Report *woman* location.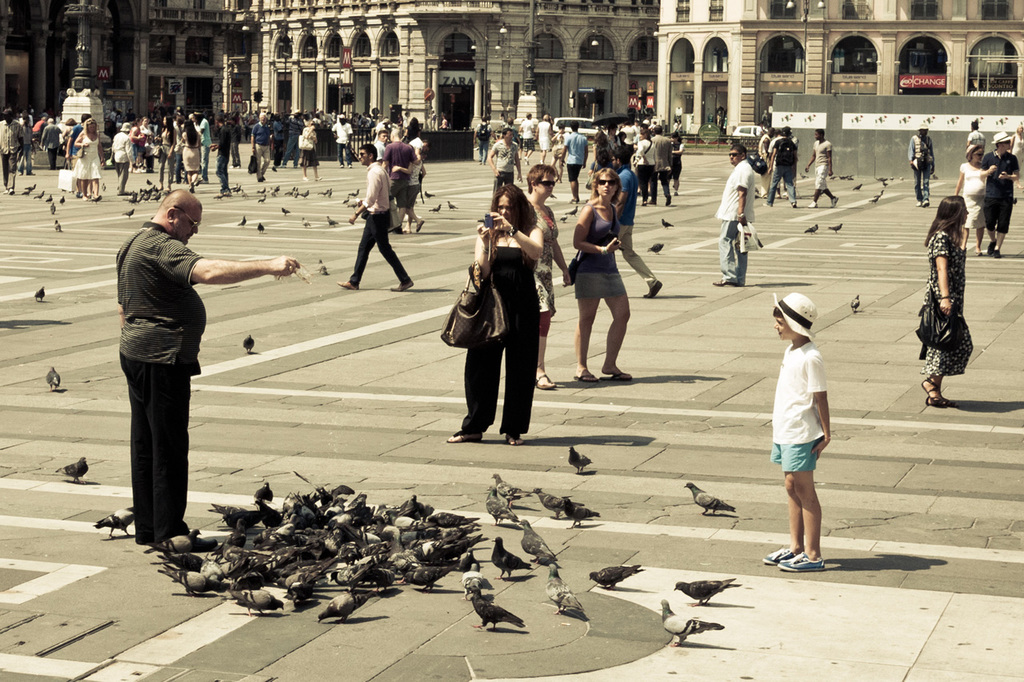
Report: [left=155, top=117, right=178, bottom=190].
